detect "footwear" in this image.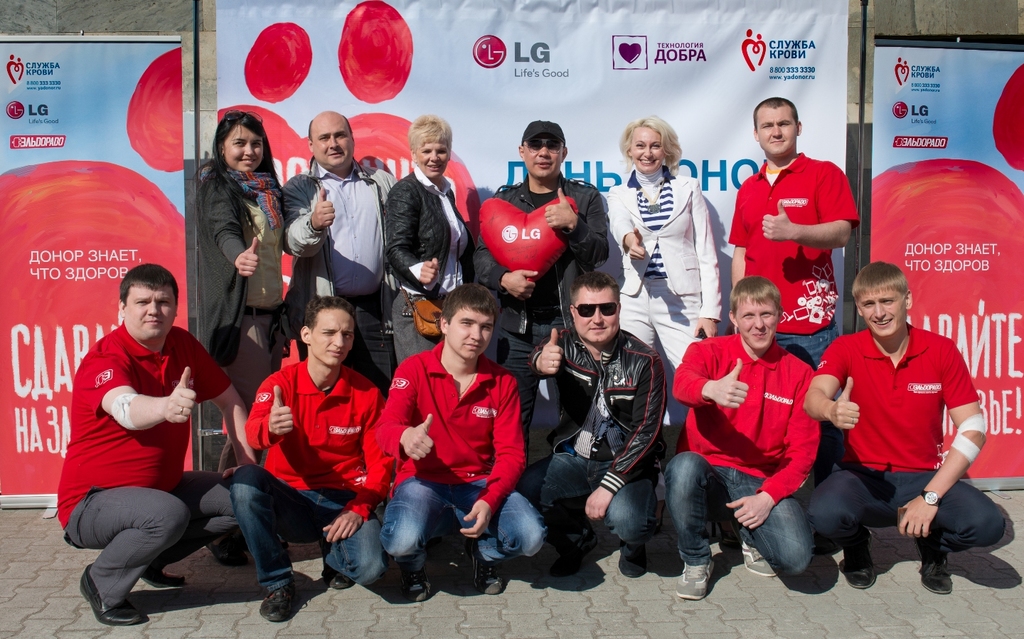
Detection: region(322, 566, 351, 591).
